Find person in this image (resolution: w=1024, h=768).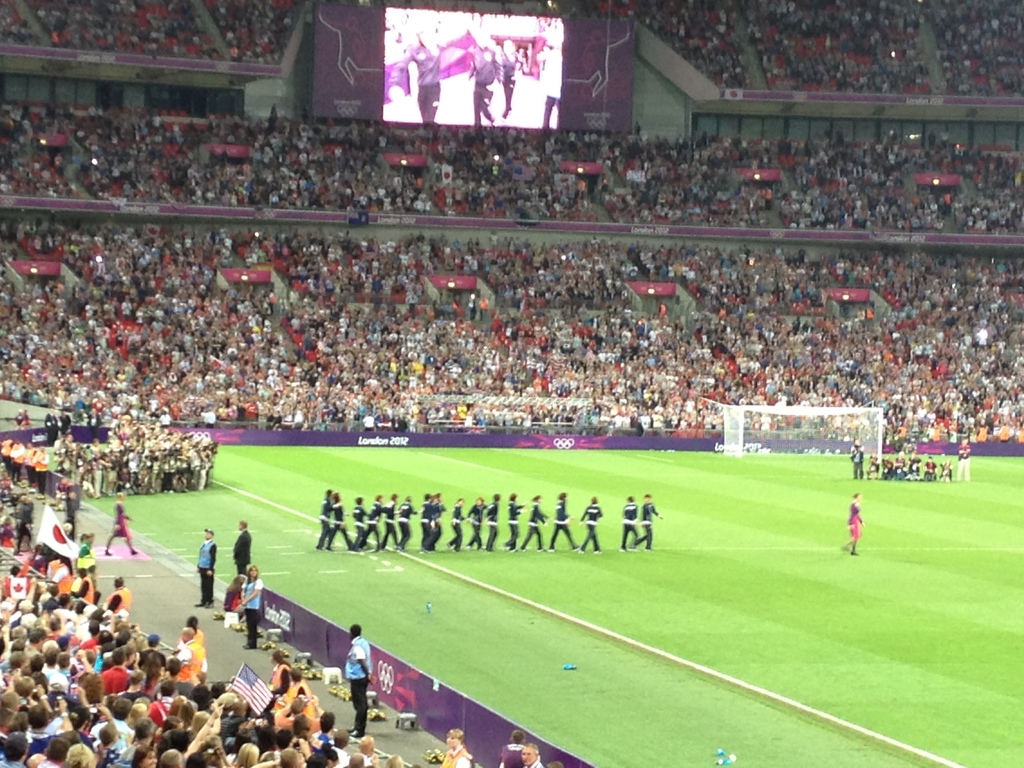
<box>235,515,252,572</box>.
